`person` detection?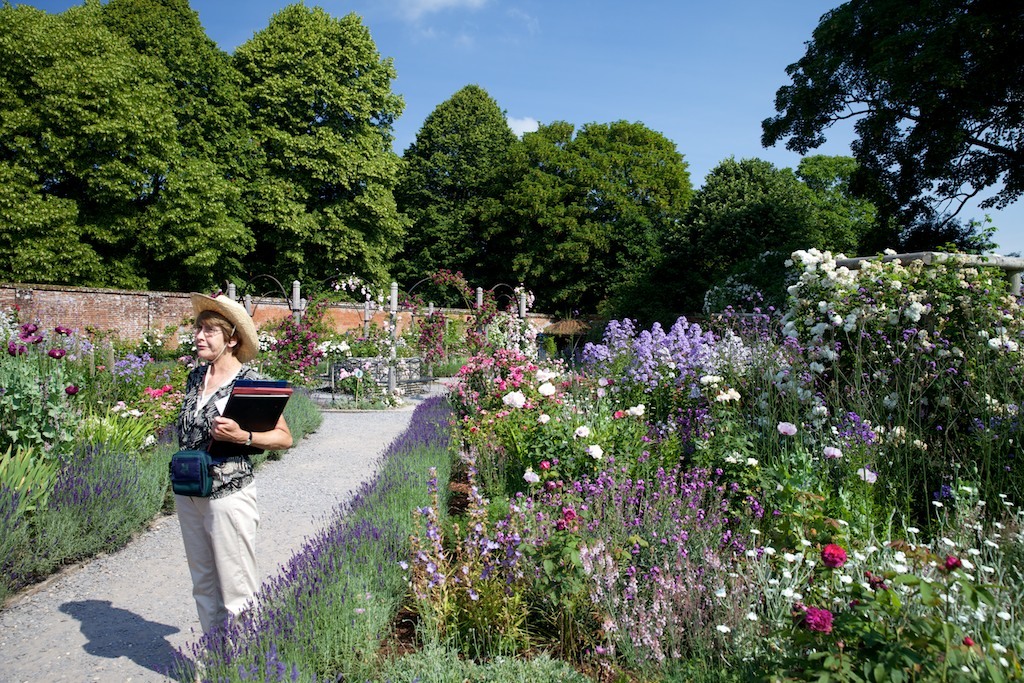
region(167, 292, 294, 649)
